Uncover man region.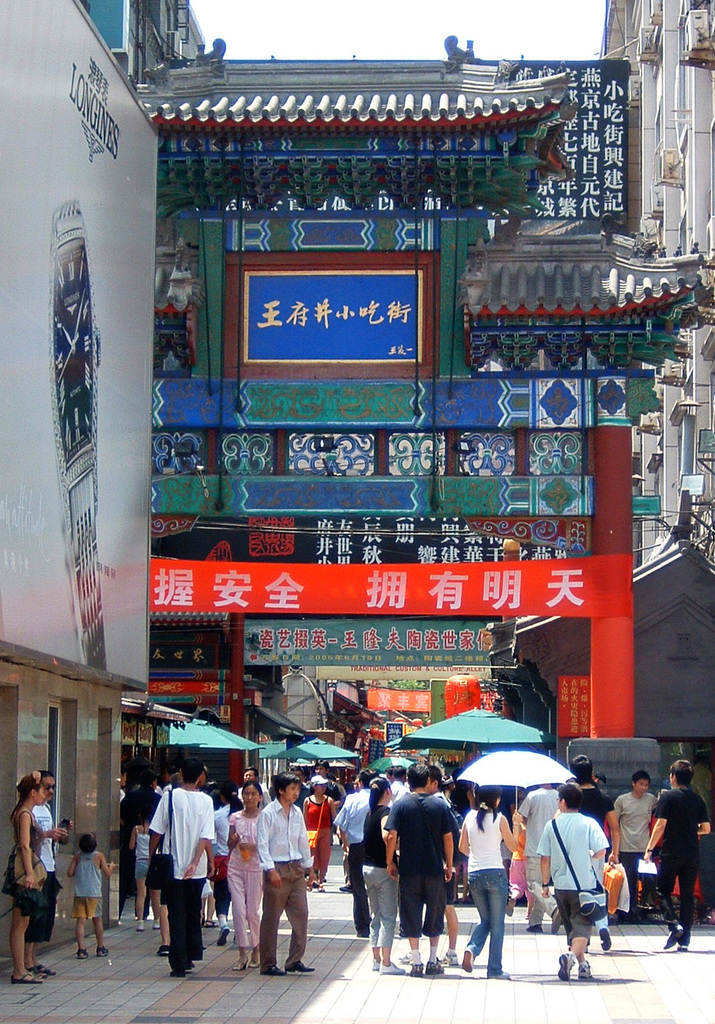
Uncovered: (327,773,336,782).
